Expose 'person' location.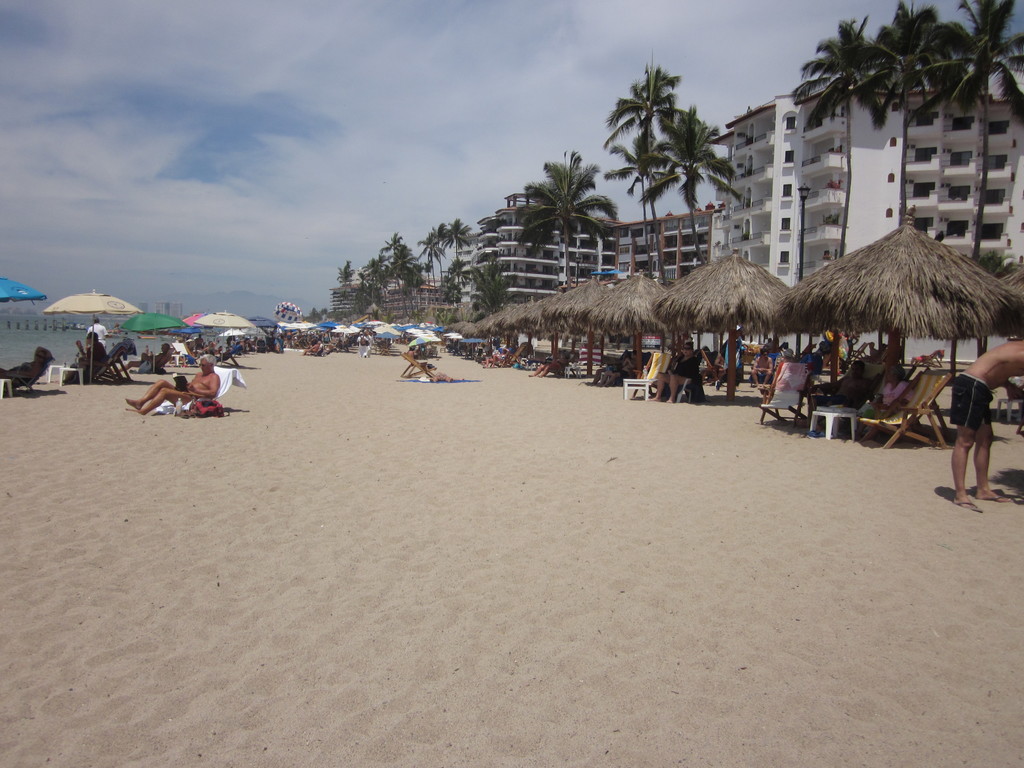
Exposed at region(83, 316, 109, 345).
